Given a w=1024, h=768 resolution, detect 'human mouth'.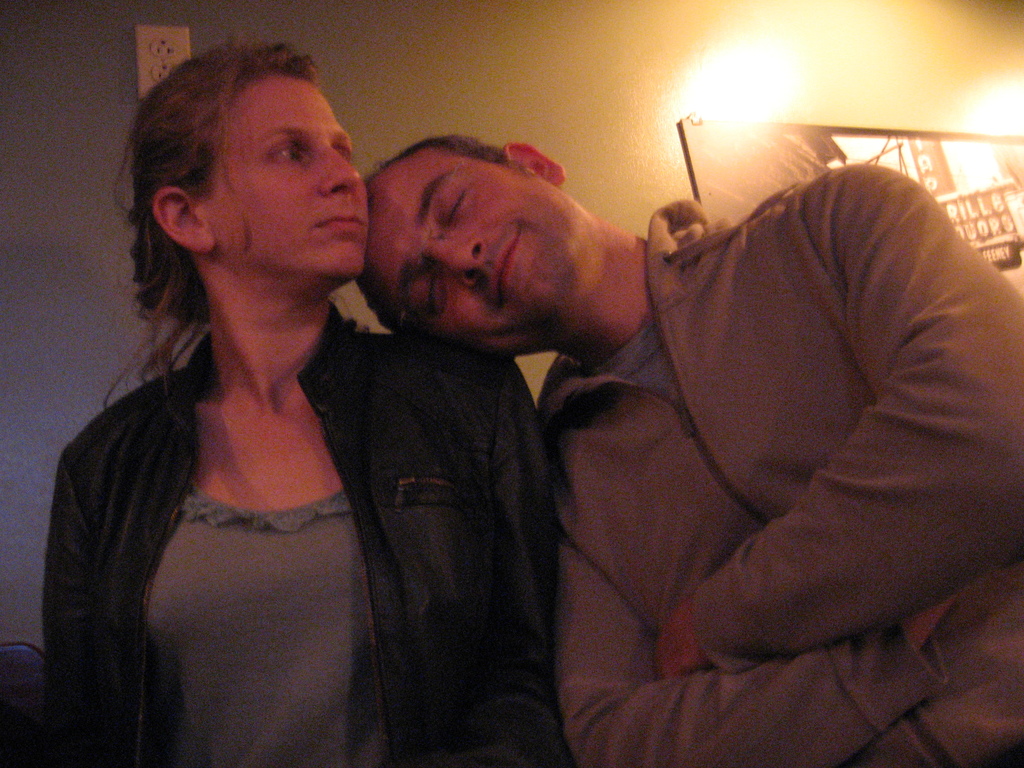
box=[316, 207, 369, 244].
